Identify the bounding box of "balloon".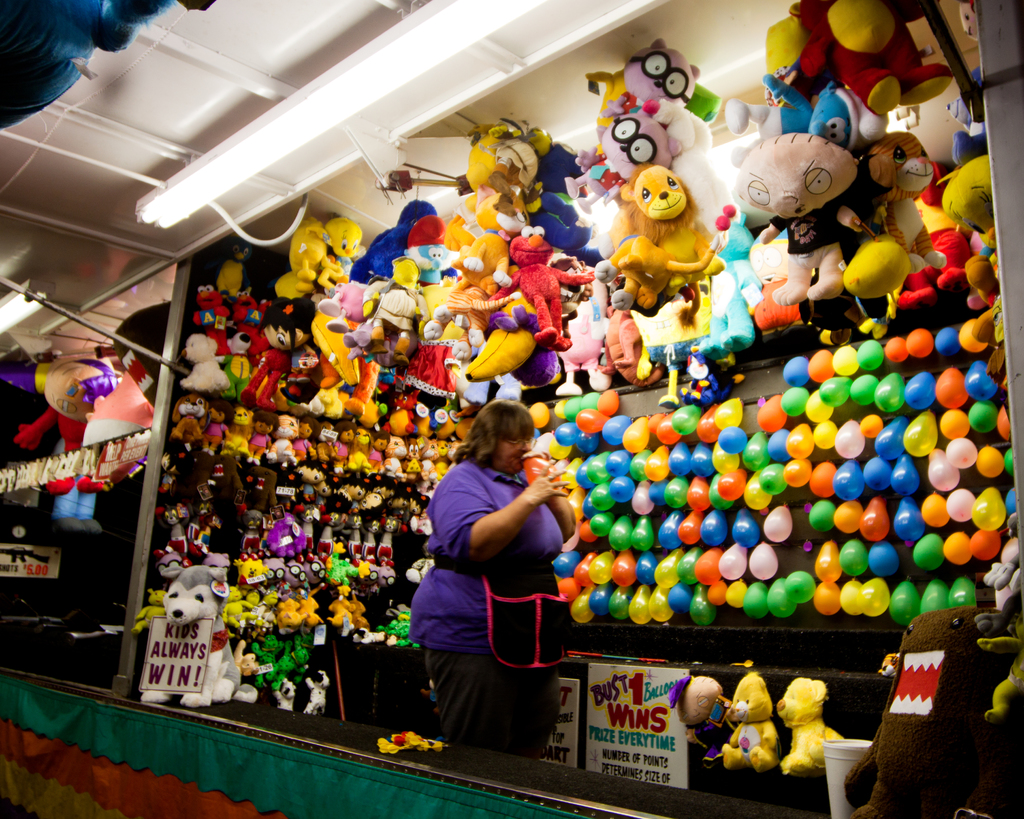
[left=902, top=408, right=939, bottom=456].
